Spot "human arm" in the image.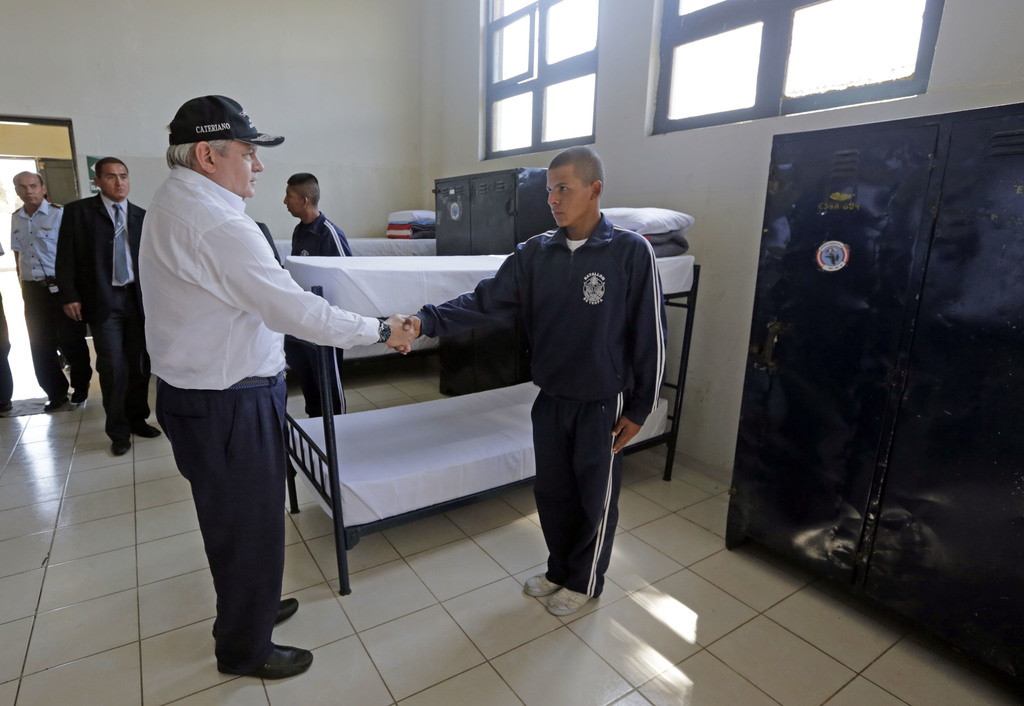
"human arm" found at {"left": 54, "top": 201, "right": 85, "bottom": 325}.
